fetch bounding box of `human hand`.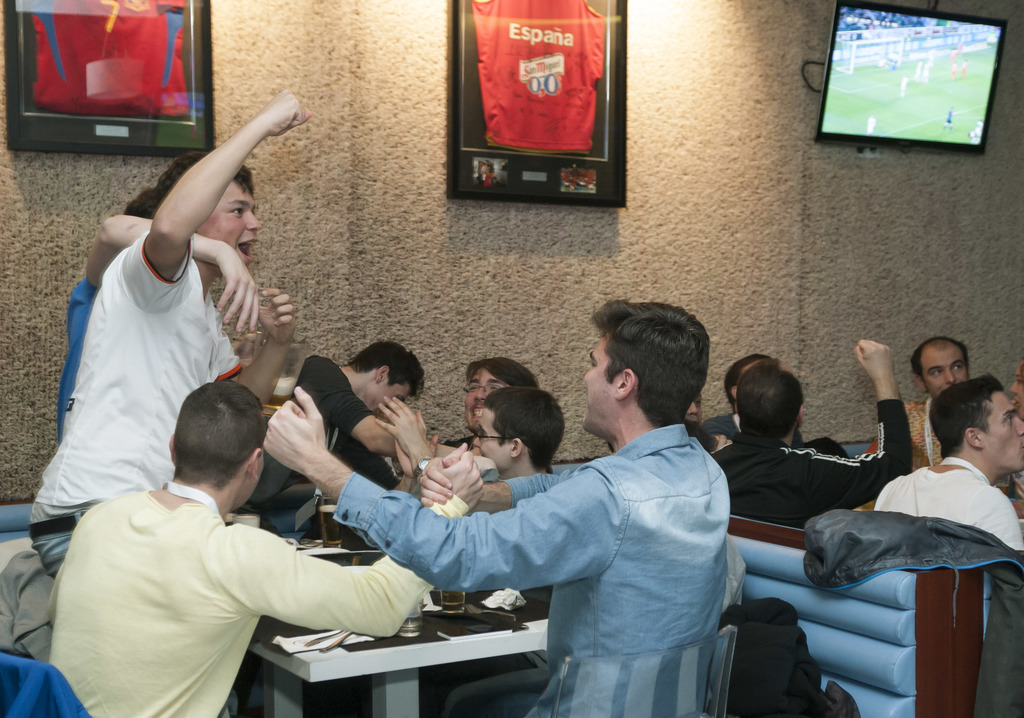
Bbox: bbox(257, 284, 299, 348).
